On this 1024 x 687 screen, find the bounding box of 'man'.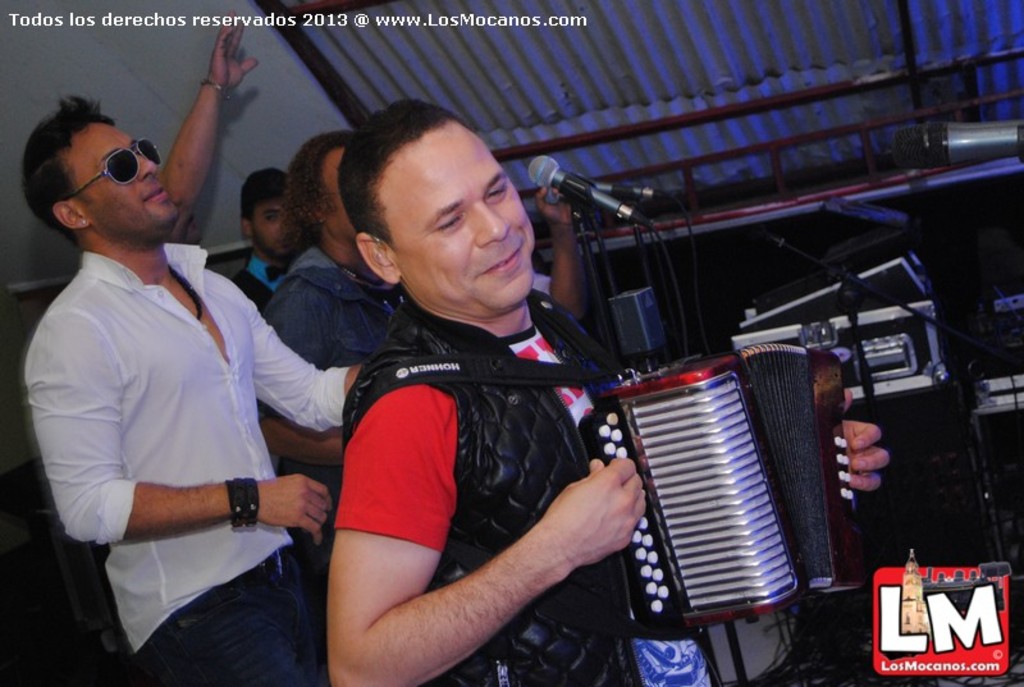
Bounding box: 38/51/301/686.
